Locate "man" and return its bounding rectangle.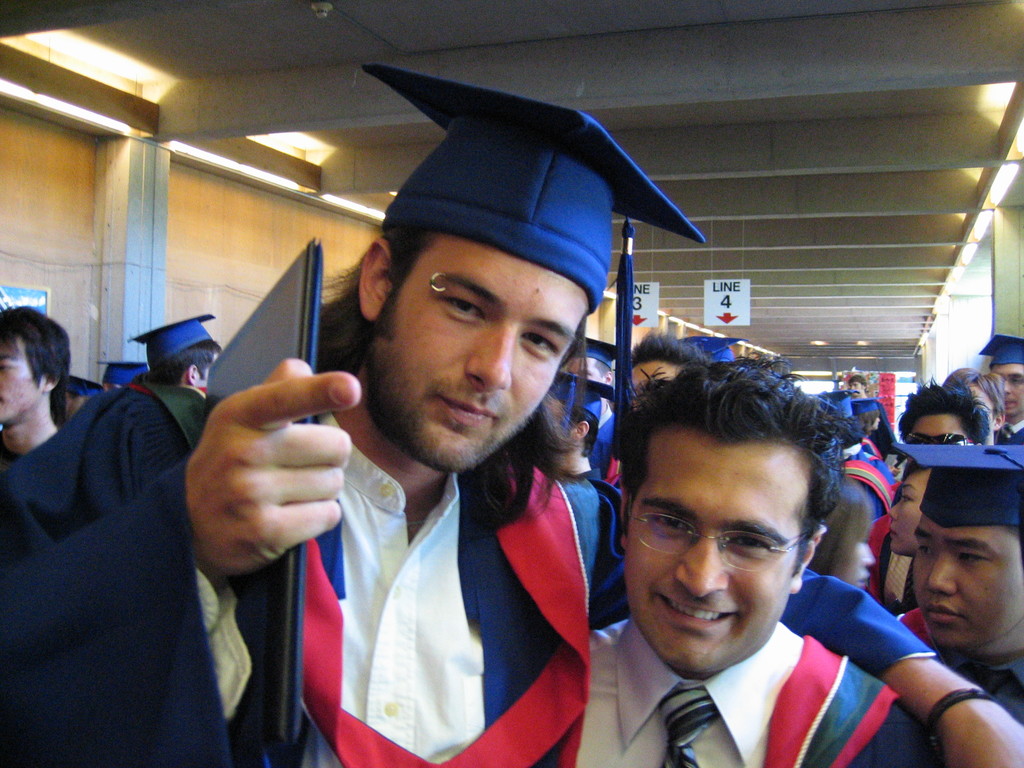
549 369 963 765.
